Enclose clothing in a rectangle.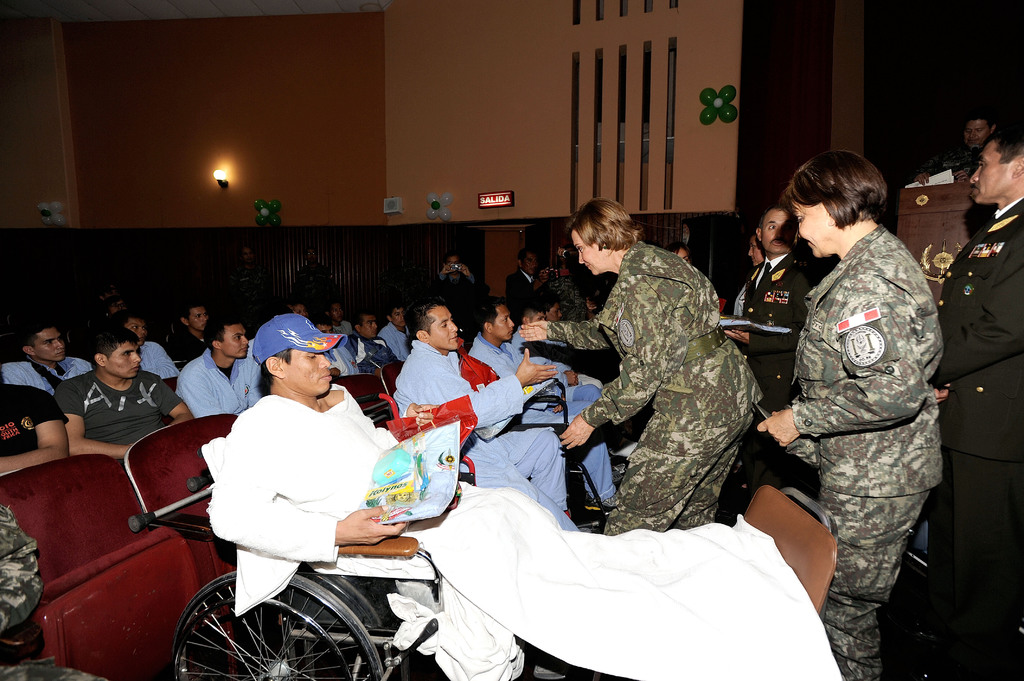
left=938, top=197, right=1023, bottom=631.
